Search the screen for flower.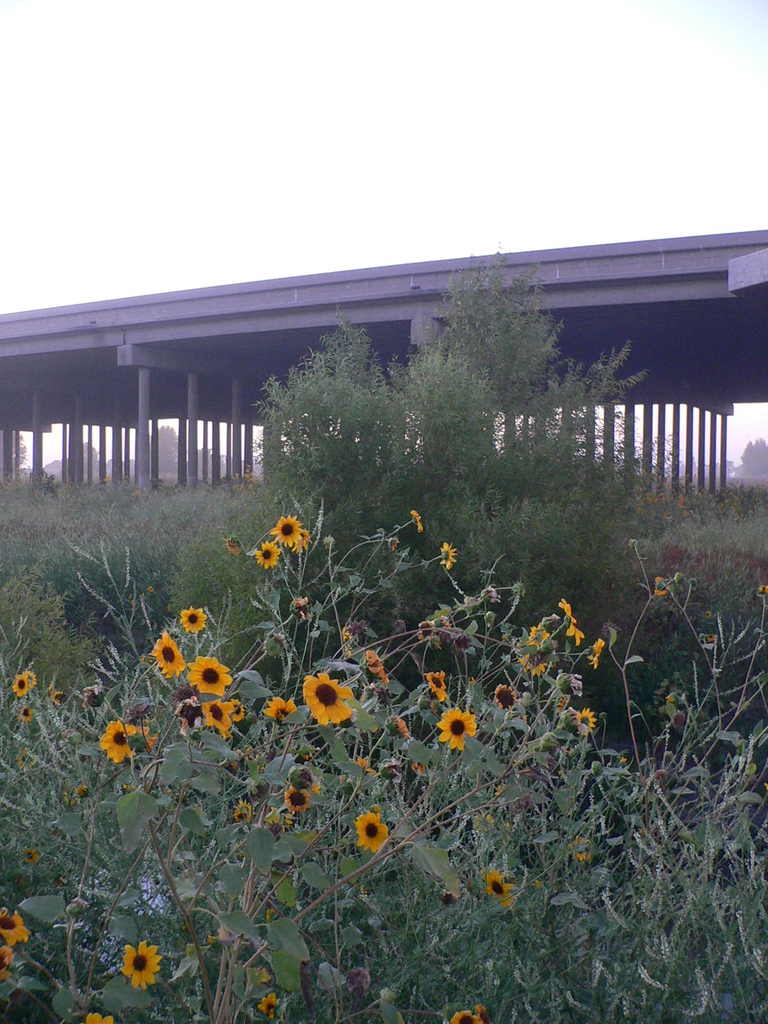
Found at [216, 543, 234, 554].
